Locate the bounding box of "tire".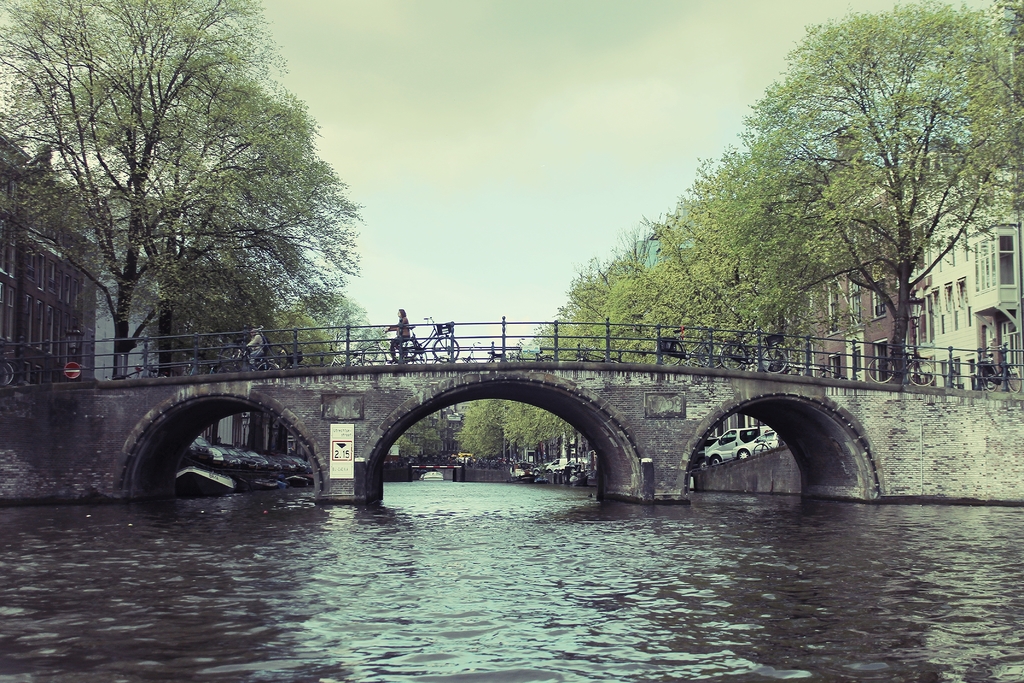
Bounding box: select_region(739, 450, 750, 459).
